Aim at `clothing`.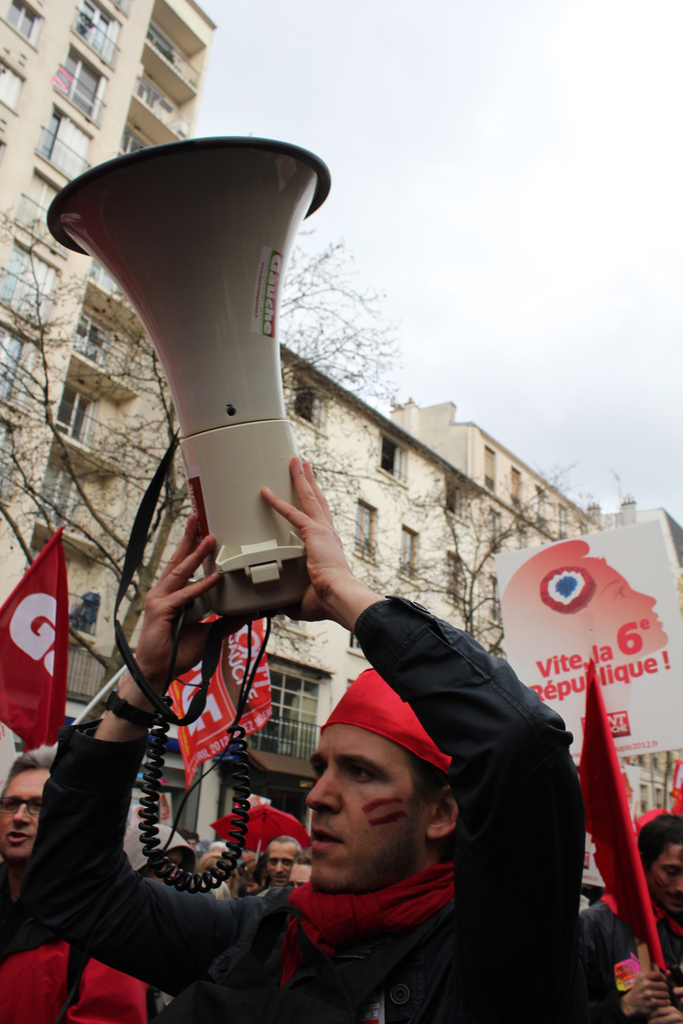
Aimed at box=[27, 594, 587, 1023].
